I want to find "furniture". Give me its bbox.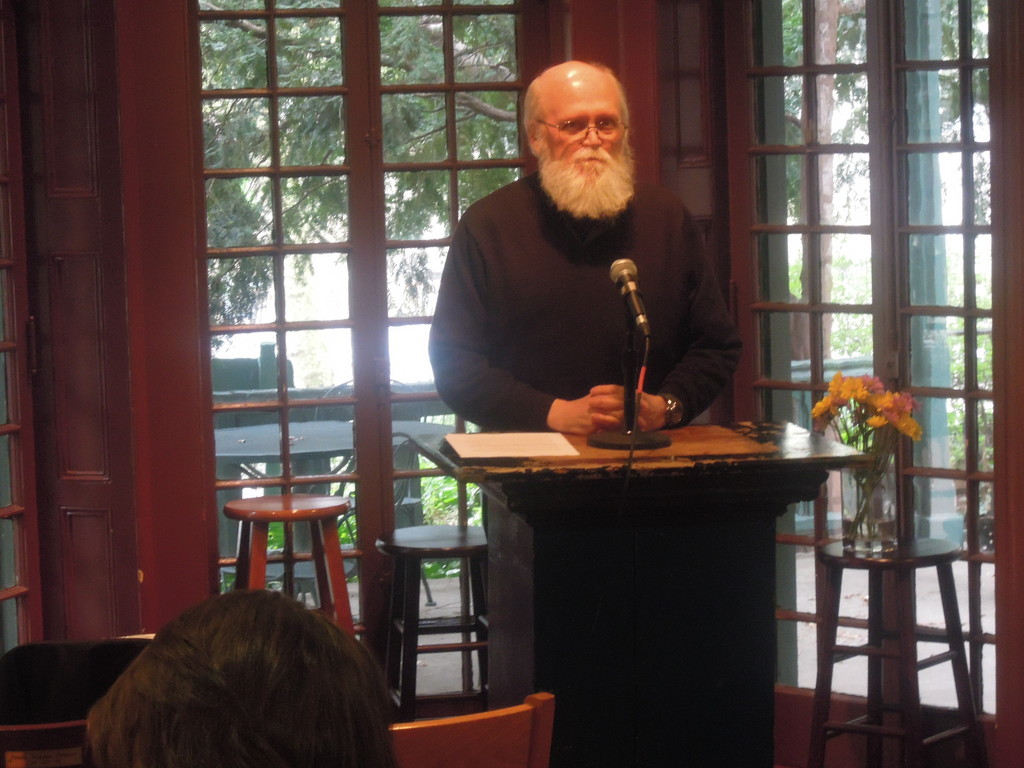
{"left": 223, "top": 494, "right": 358, "bottom": 633}.
